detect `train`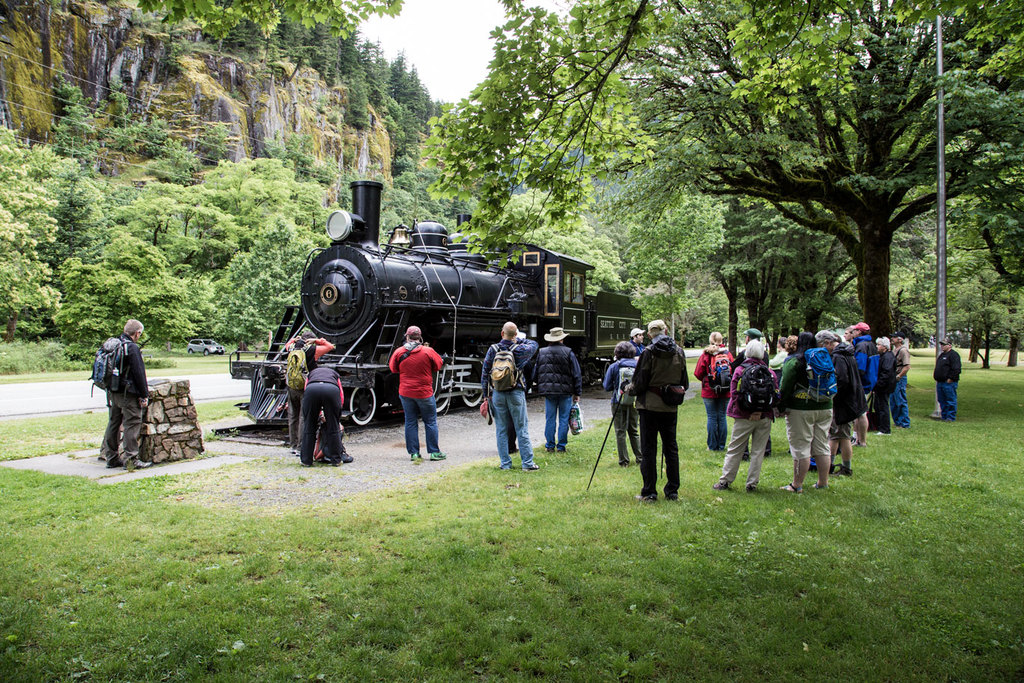
left=230, top=179, right=643, bottom=434
